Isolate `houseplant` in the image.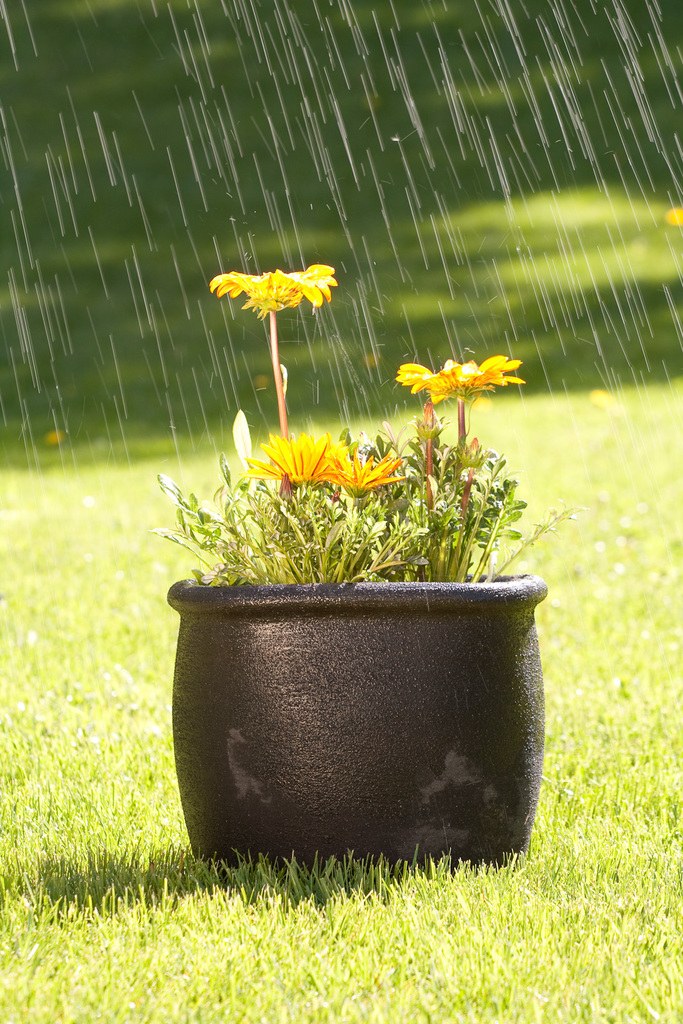
Isolated region: <bbox>159, 253, 568, 888</bbox>.
